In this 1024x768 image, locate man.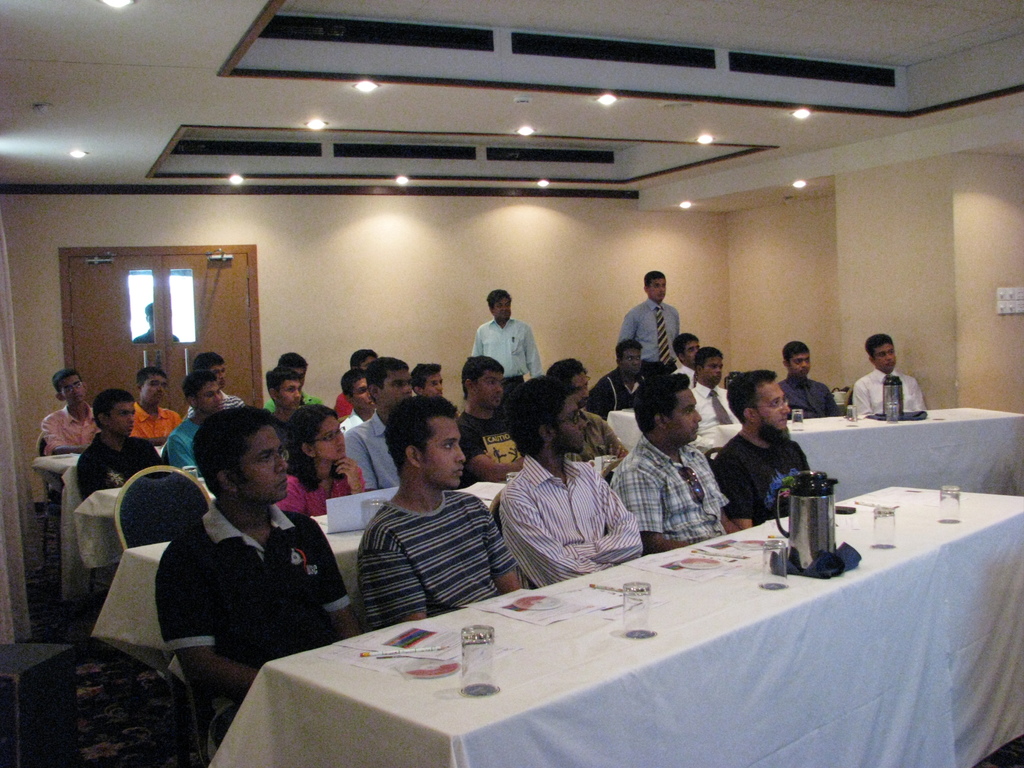
Bounding box: Rect(605, 373, 740, 555).
